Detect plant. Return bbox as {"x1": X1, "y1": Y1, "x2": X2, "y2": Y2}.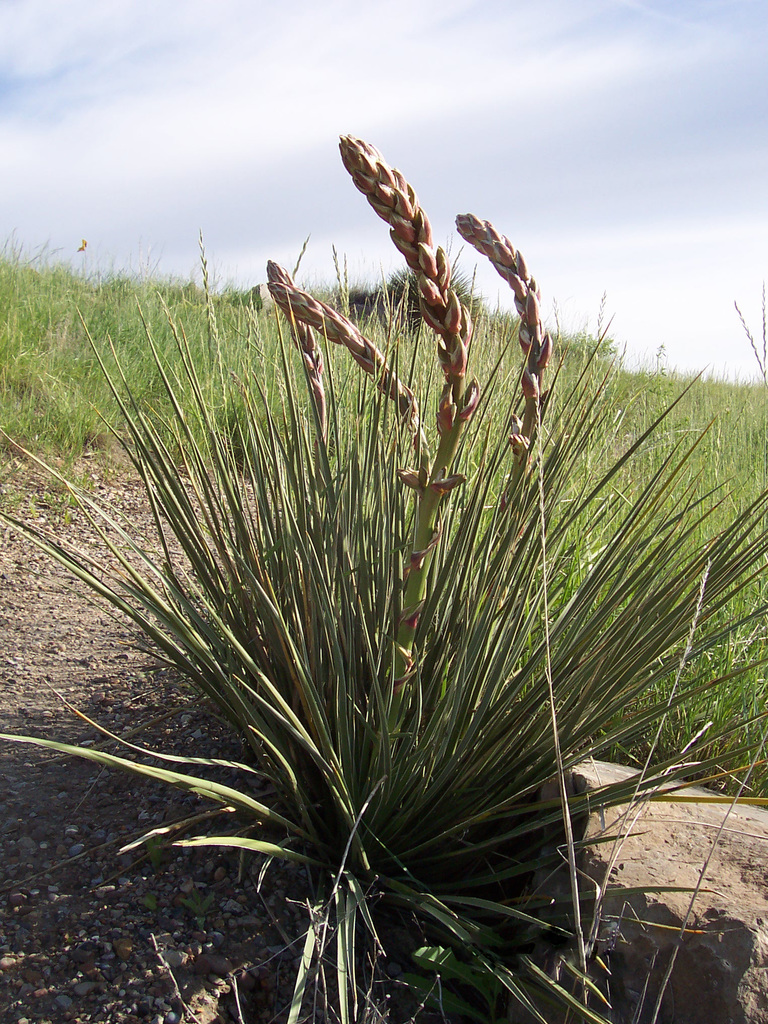
{"x1": 0, "y1": 140, "x2": 691, "y2": 1023}.
